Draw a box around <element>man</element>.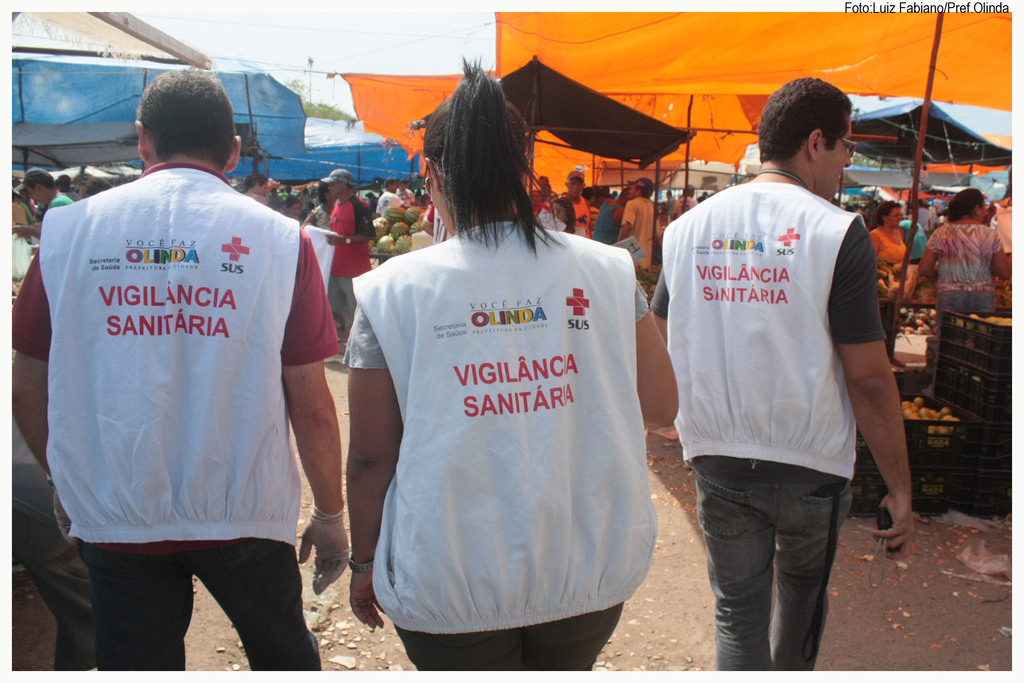
detection(616, 178, 652, 272).
